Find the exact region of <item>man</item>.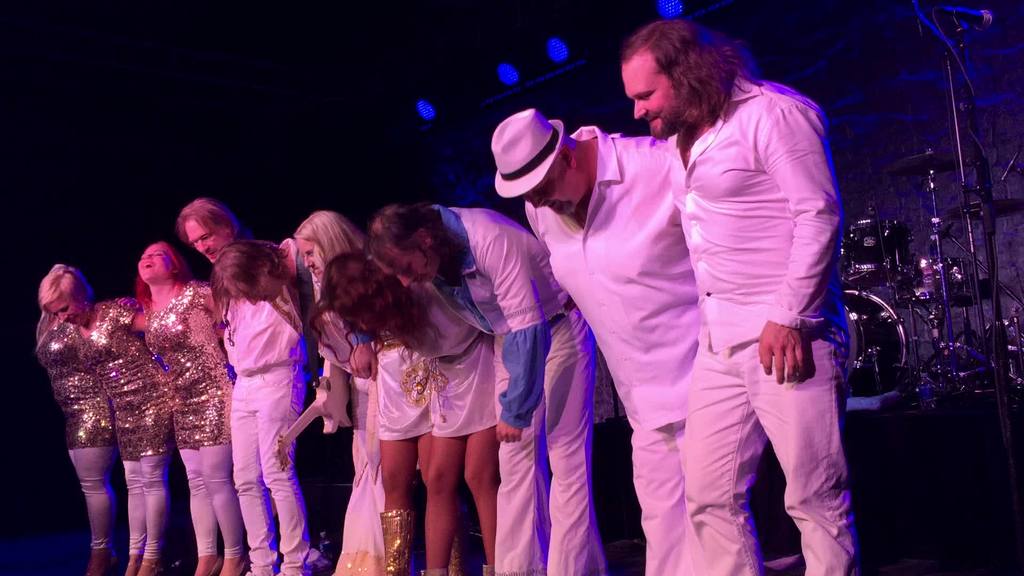
Exact region: box=[211, 230, 323, 376].
